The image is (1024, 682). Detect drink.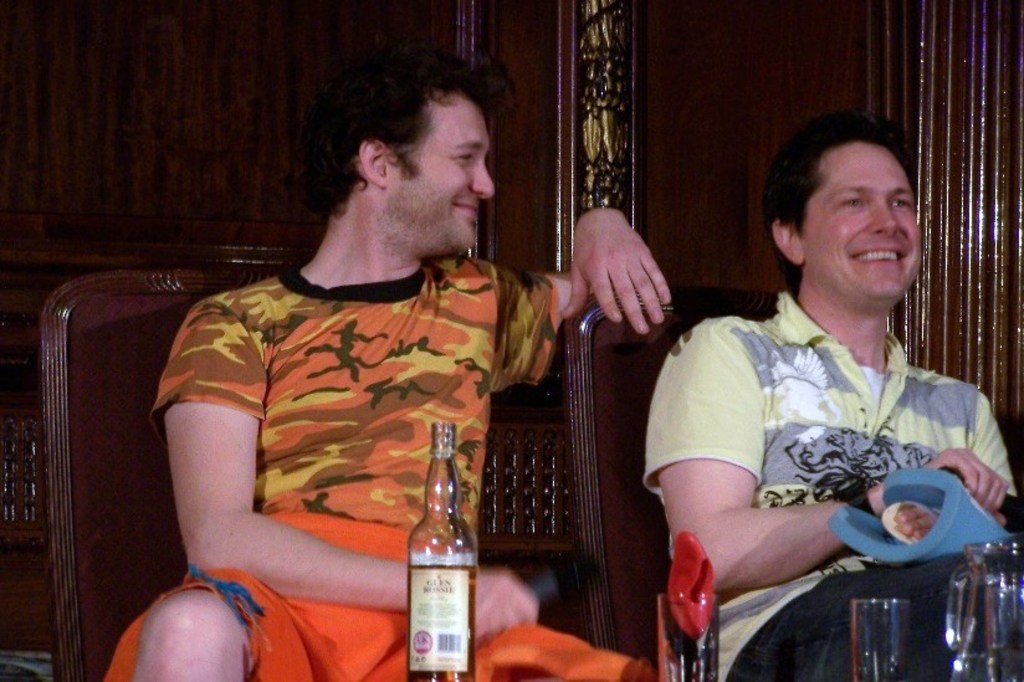
Detection: box(403, 436, 485, 671).
